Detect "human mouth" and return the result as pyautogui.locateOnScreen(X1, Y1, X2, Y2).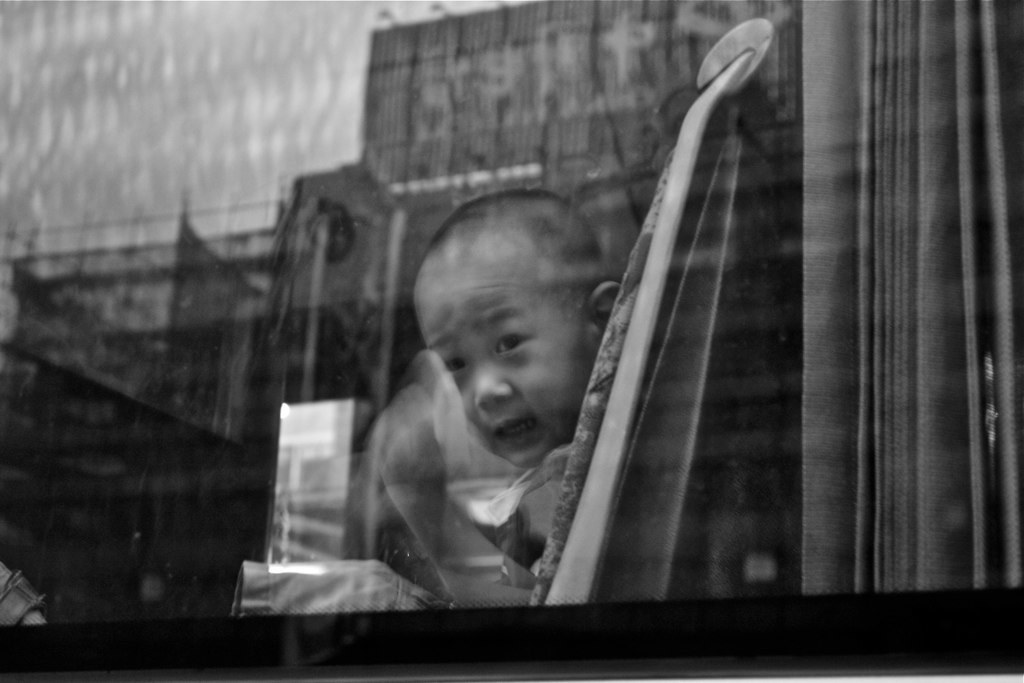
pyautogui.locateOnScreen(488, 412, 537, 453).
